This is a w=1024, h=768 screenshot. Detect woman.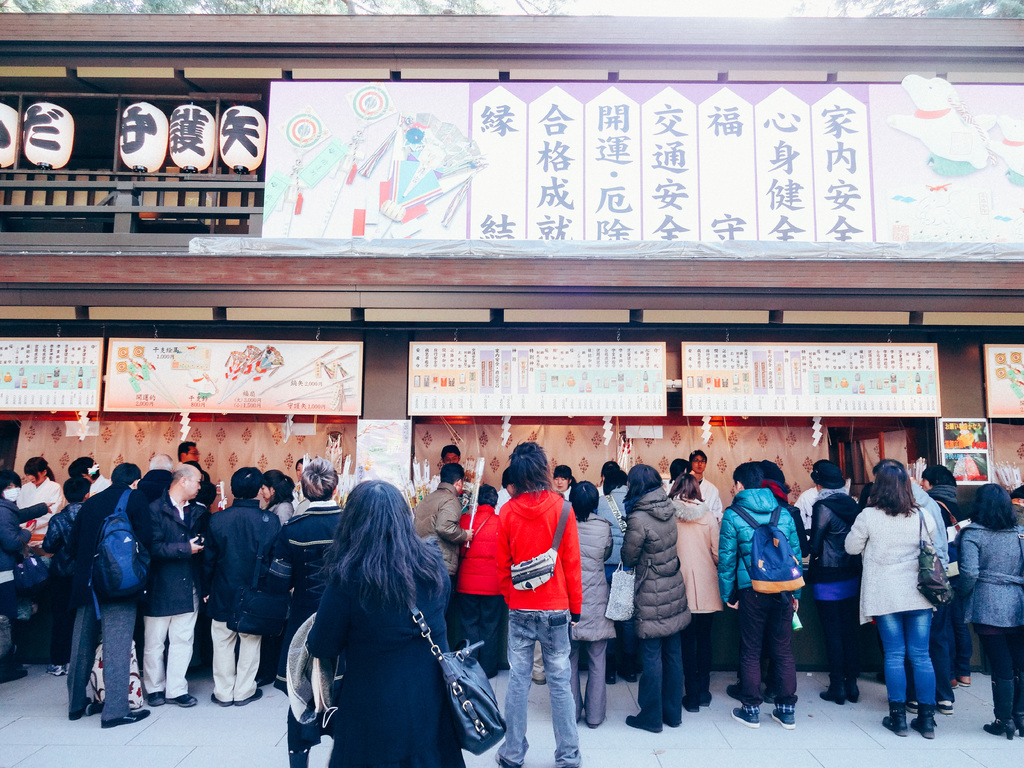
(19, 453, 61, 545).
